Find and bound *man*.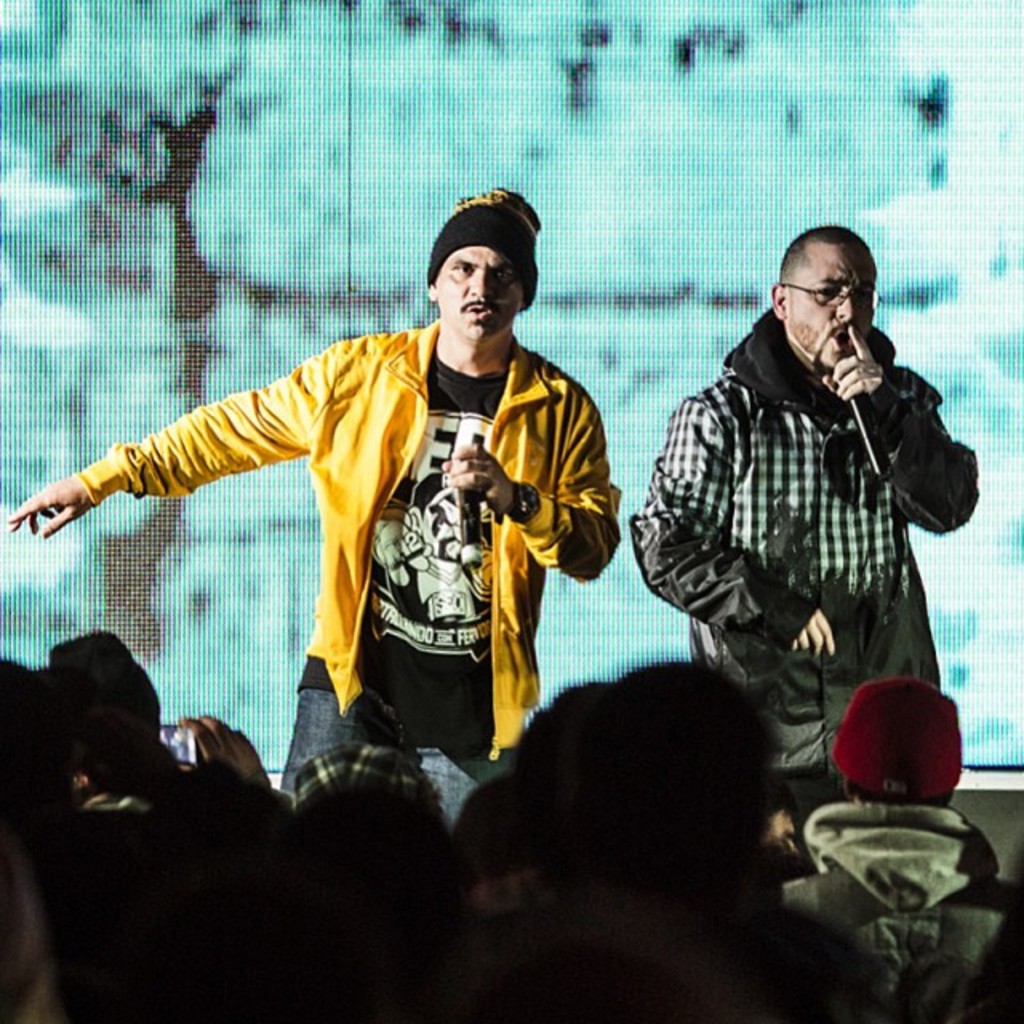
Bound: (787,701,1022,1022).
